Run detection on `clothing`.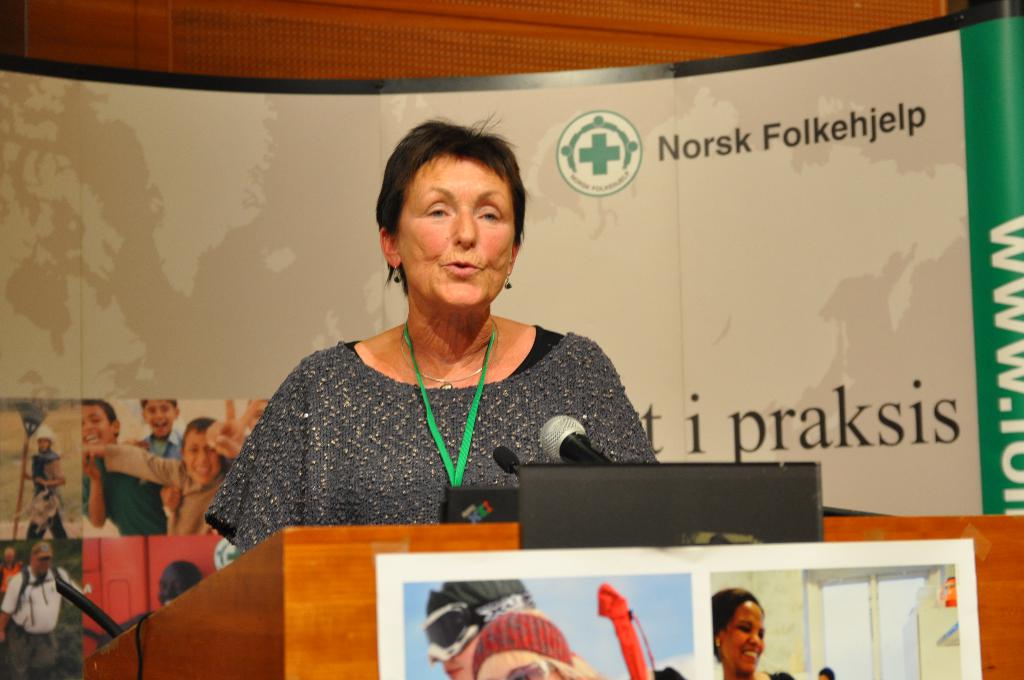
Result: left=191, top=295, right=660, bottom=544.
